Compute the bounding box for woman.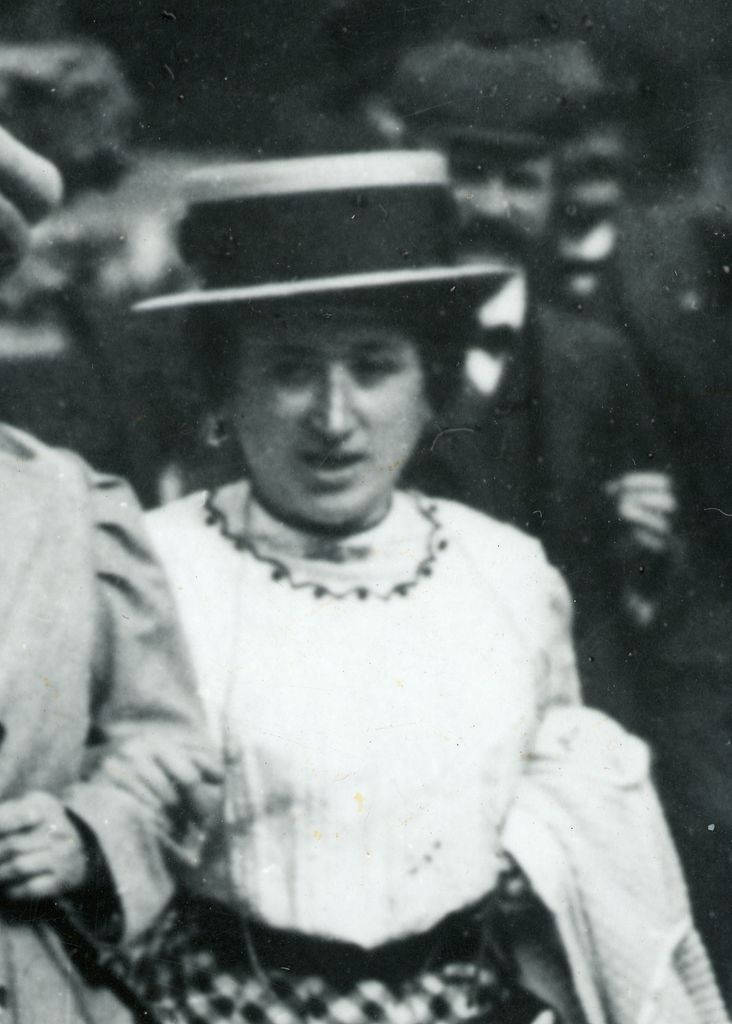
region(63, 147, 636, 1009).
